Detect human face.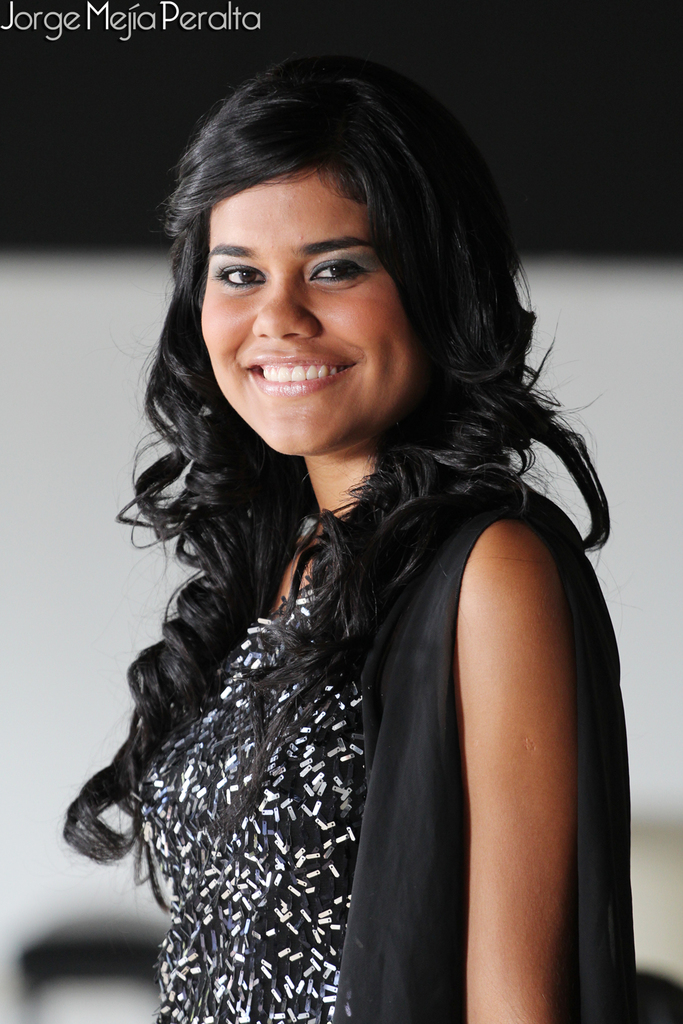
Detected at (200, 171, 423, 457).
